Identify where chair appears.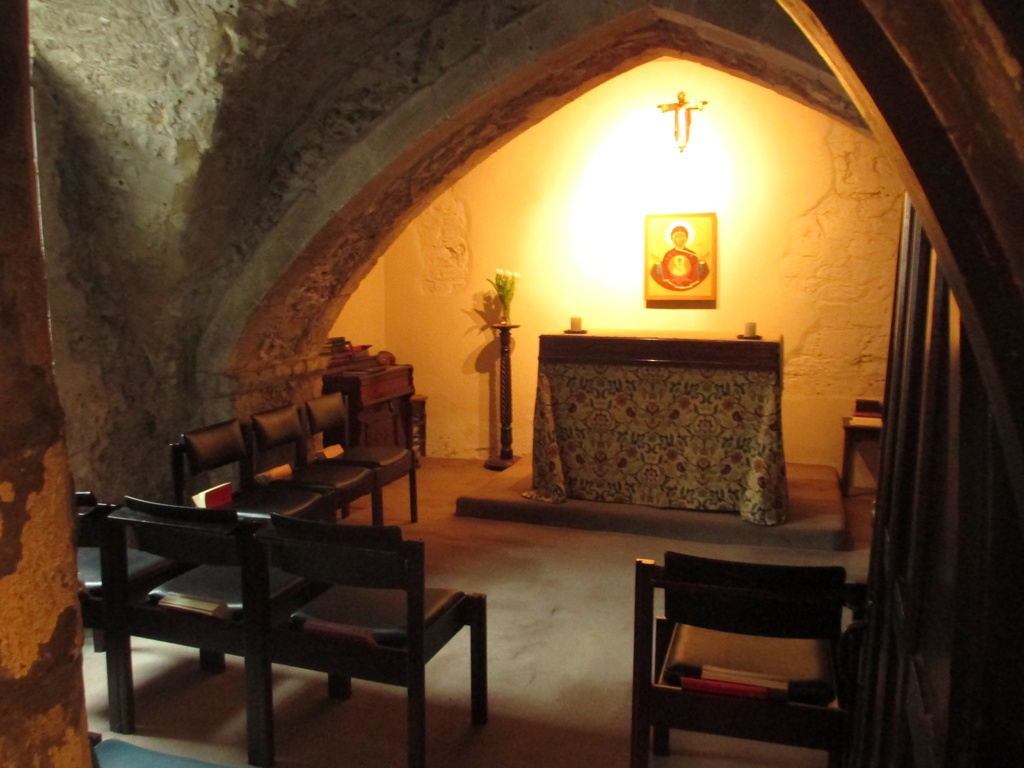
Appears at locate(100, 495, 344, 767).
